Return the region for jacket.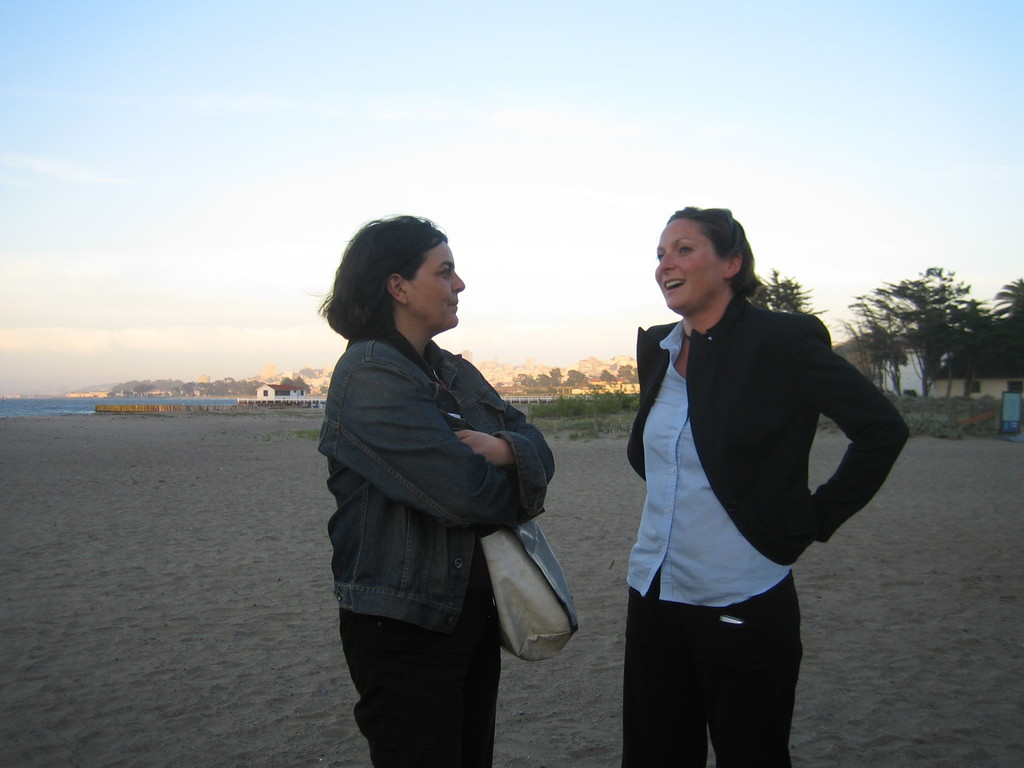
310:281:559:667.
